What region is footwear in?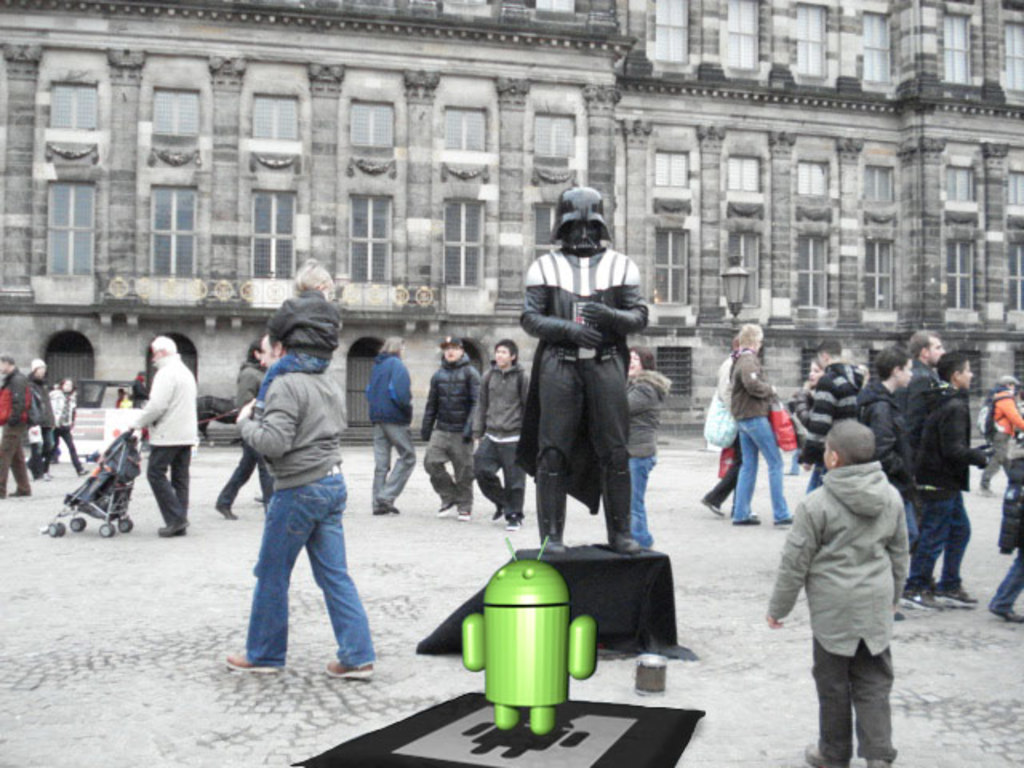
box=[805, 746, 840, 766].
